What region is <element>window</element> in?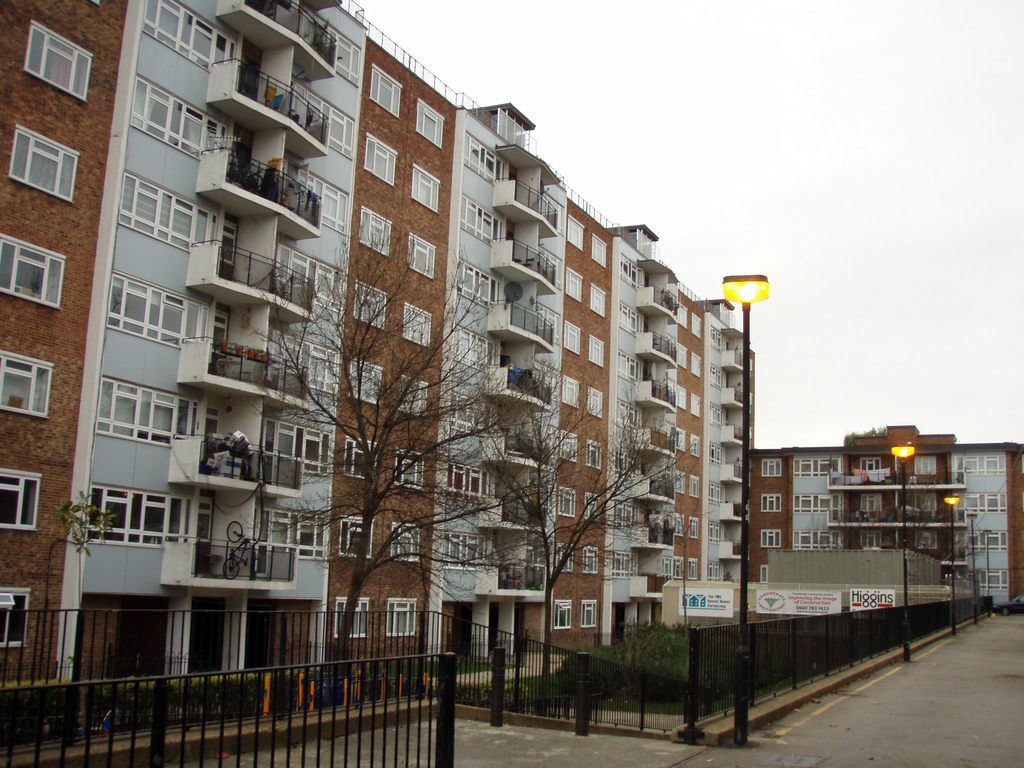
<bbox>0, 586, 31, 650</bbox>.
